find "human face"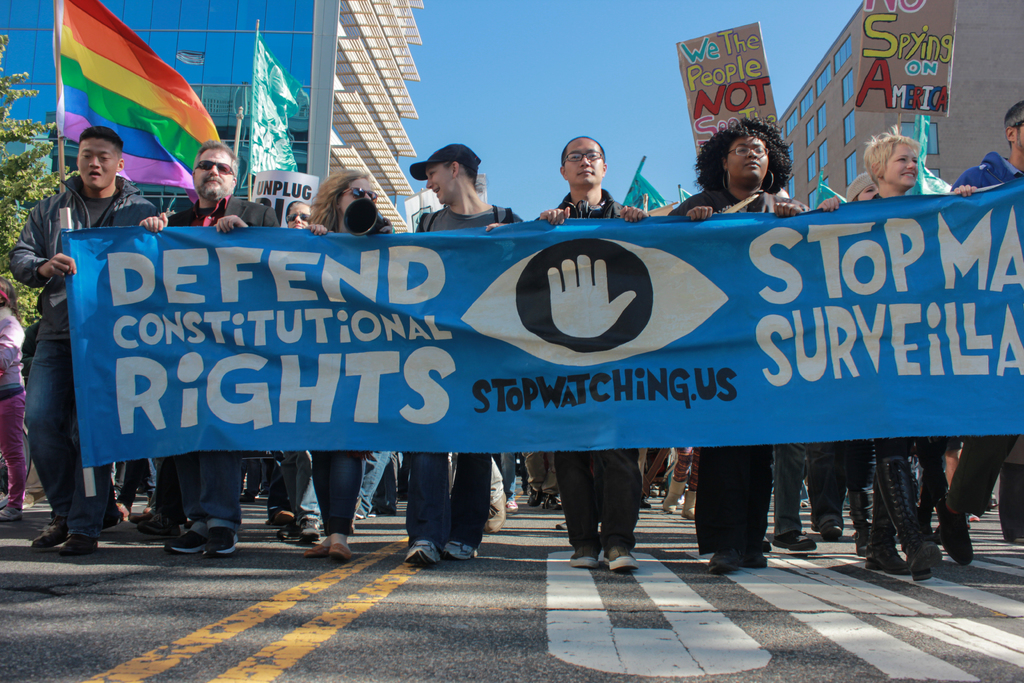
1014 122 1023 145
